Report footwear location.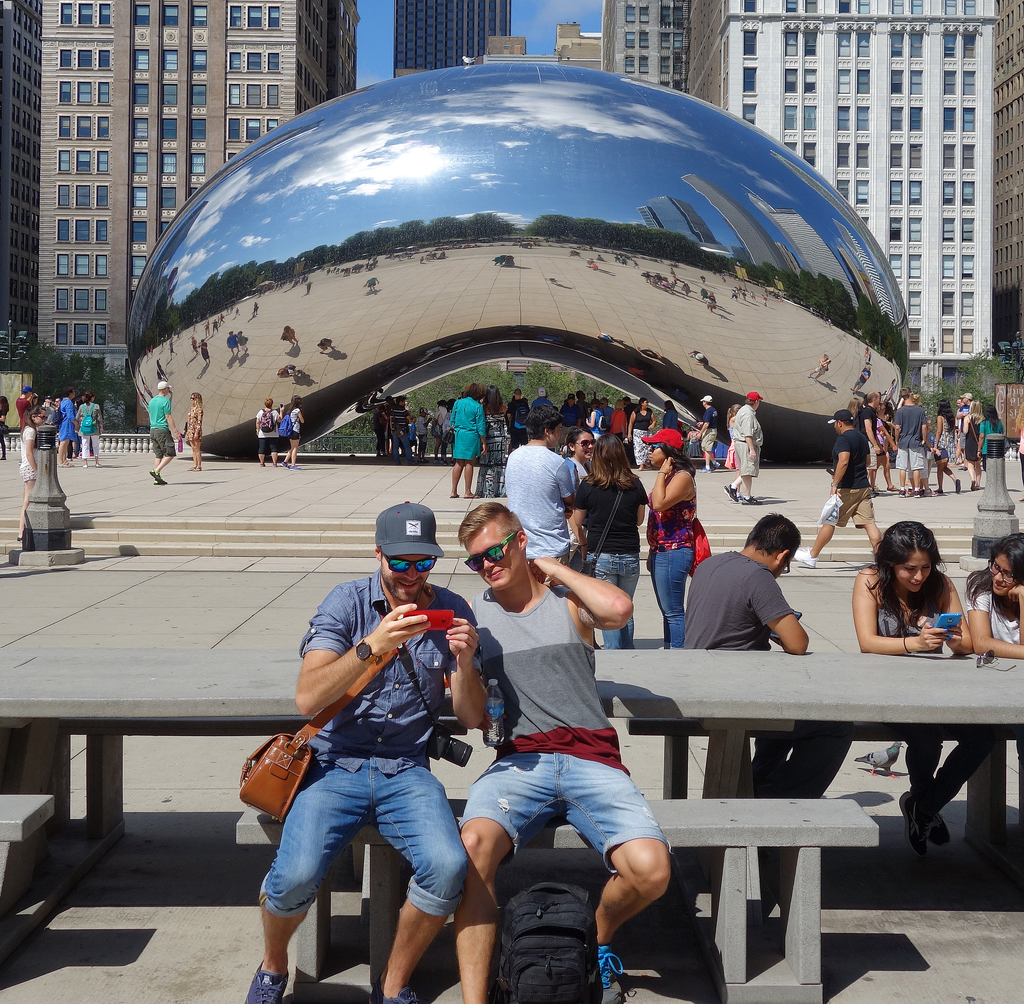
Report: detection(261, 461, 268, 466).
